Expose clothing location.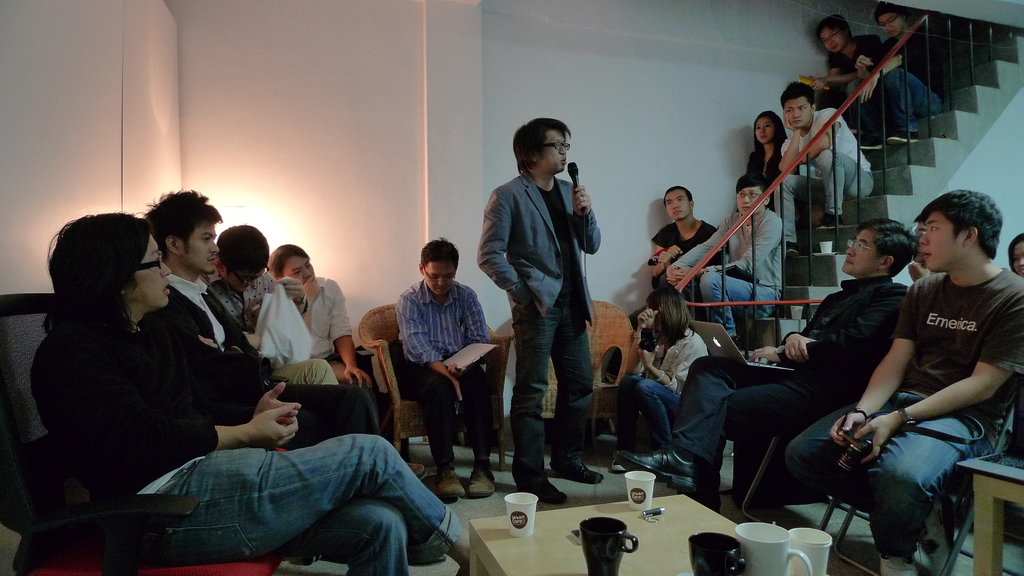
Exposed at rect(888, 40, 958, 124).
